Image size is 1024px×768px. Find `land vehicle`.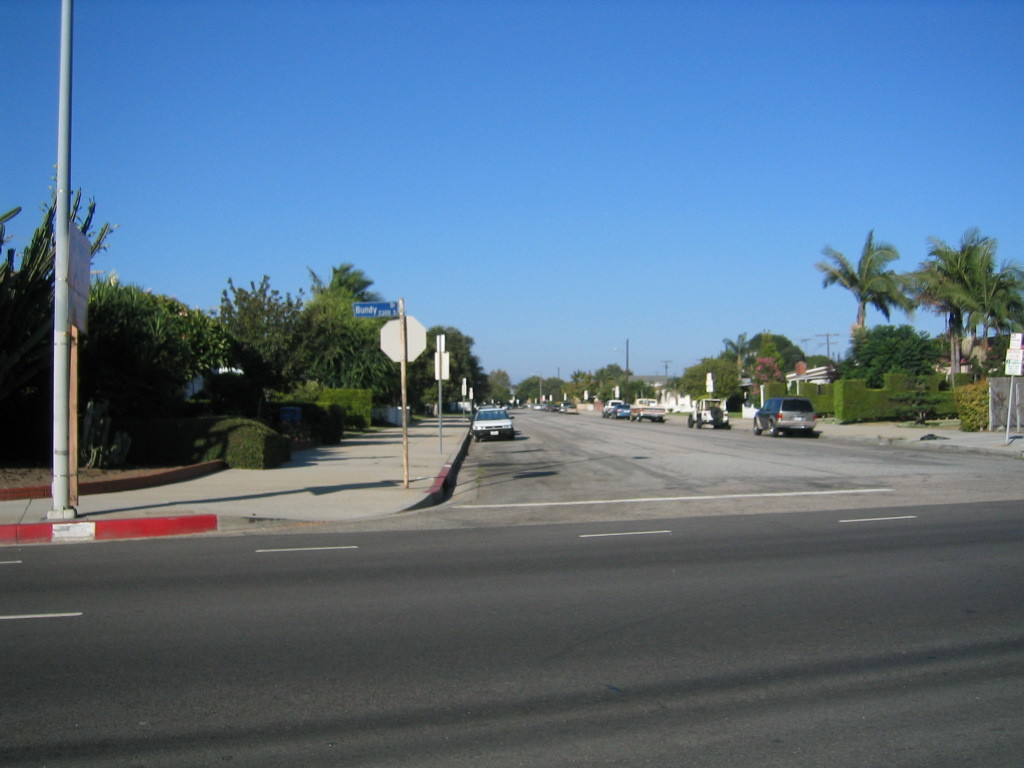
686,395,732,428.
